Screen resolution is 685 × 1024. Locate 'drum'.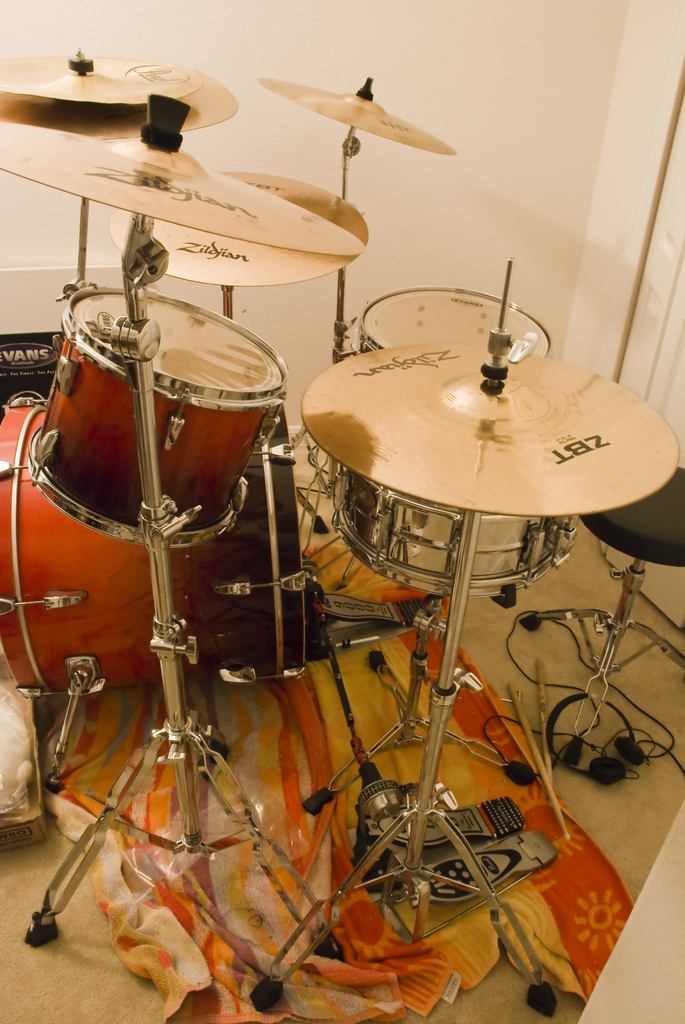
<region>359, 282, 555, 356</region>.
